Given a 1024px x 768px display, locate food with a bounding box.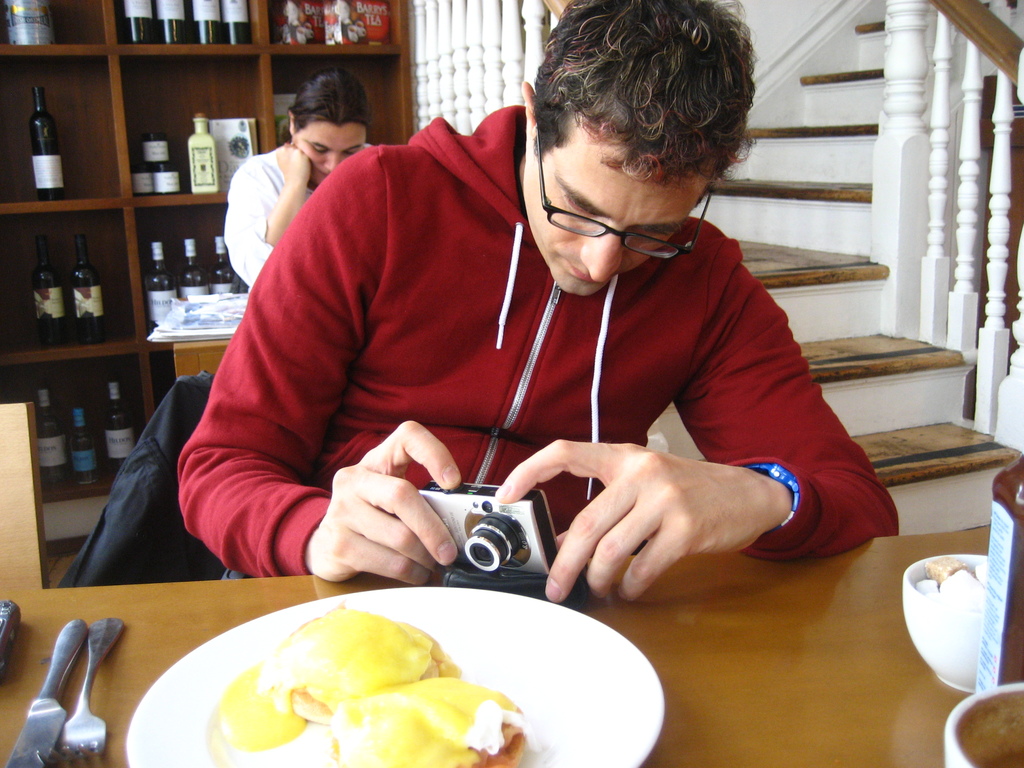
Located: select_region(200, 591, 566, 767).
